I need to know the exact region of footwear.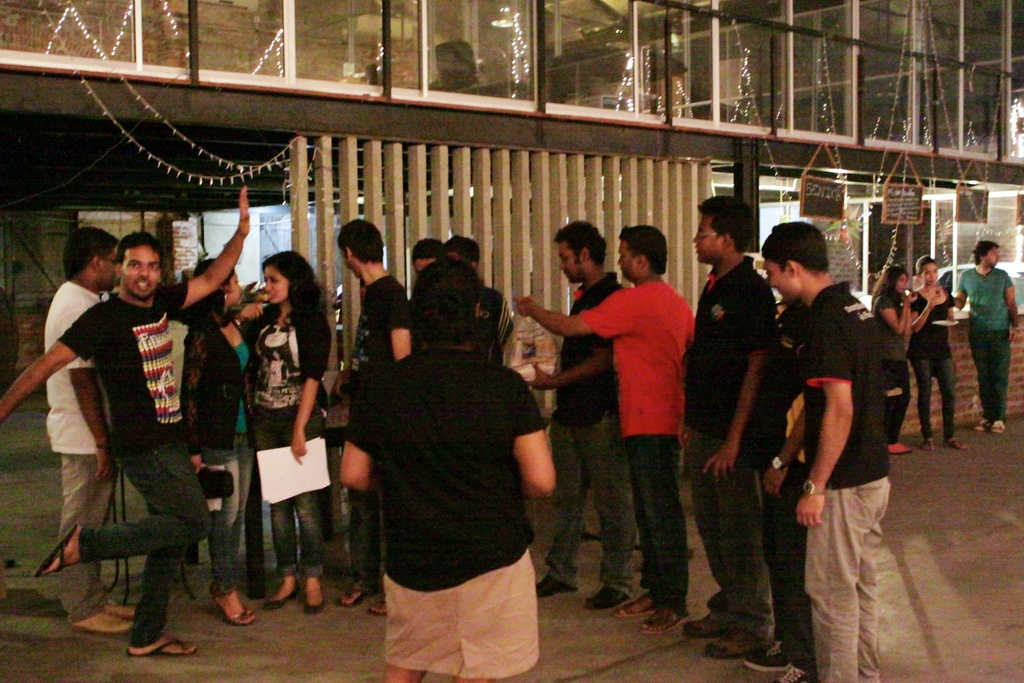
Region: detection(127, 638, 194, 654).
